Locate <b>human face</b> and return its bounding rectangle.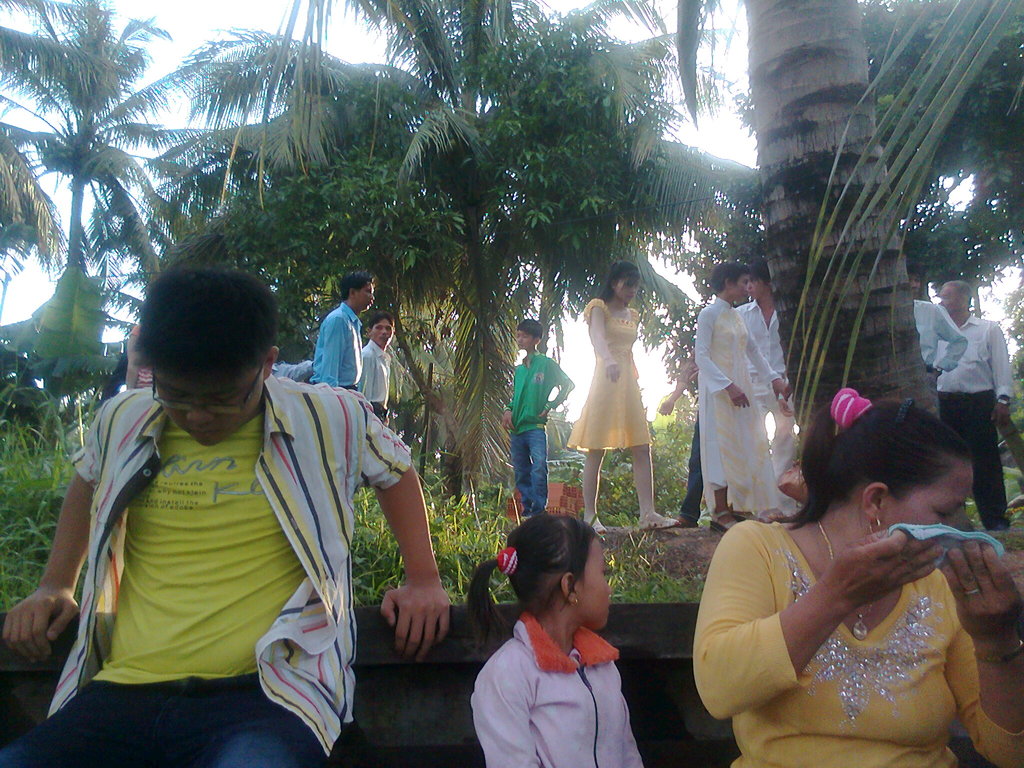
[883,460,977,584].
